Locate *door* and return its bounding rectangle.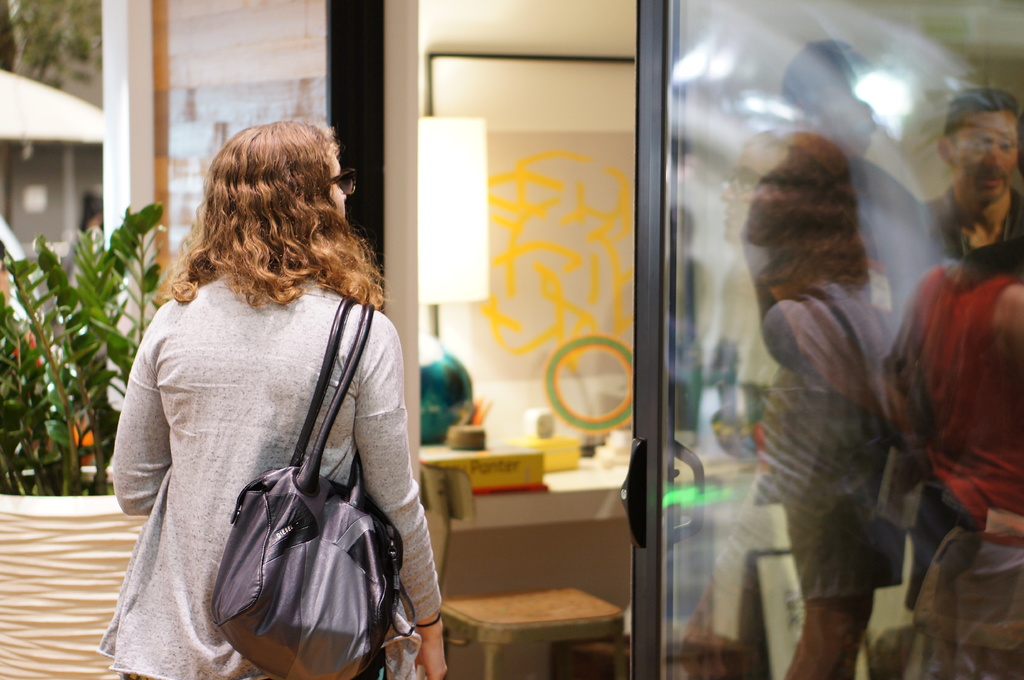
x1=406 y1=0 x2=644 y2=679.
